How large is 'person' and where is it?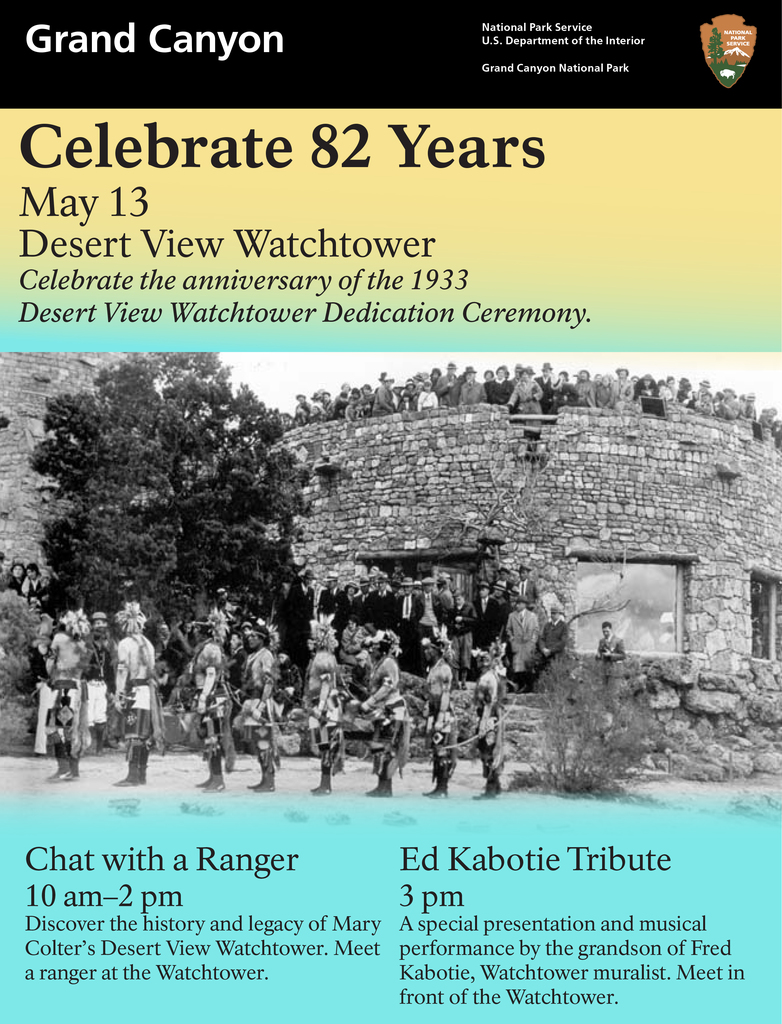
Bounding box: 158 623 191 702.
